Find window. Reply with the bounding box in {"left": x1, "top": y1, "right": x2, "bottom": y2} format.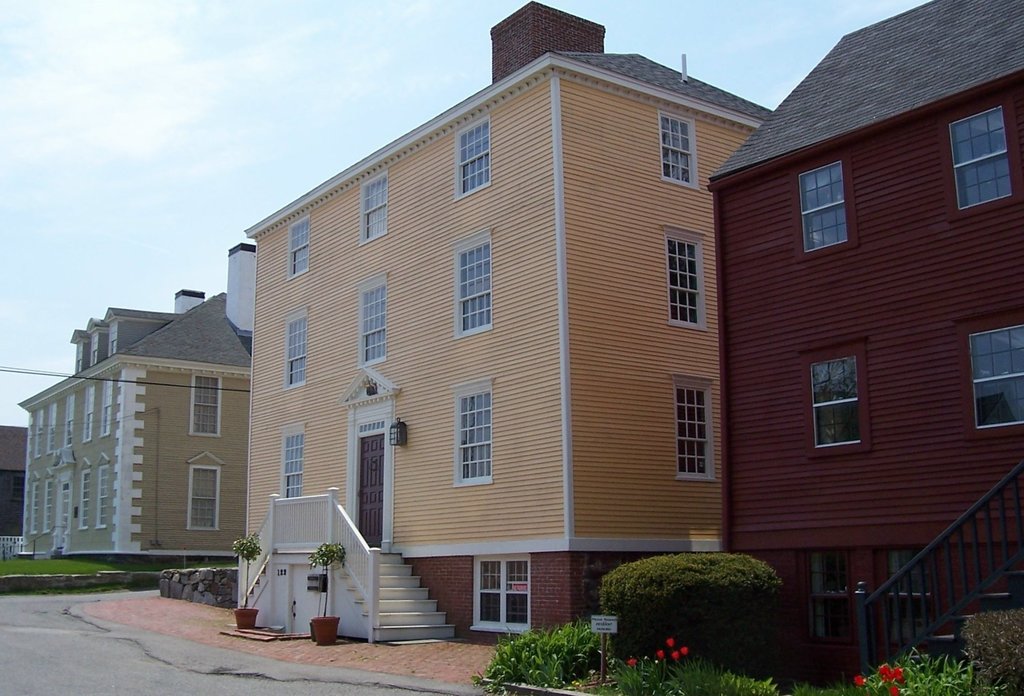
{"left": 82, "top": 387, "right": 95, "bottom": 441}.
